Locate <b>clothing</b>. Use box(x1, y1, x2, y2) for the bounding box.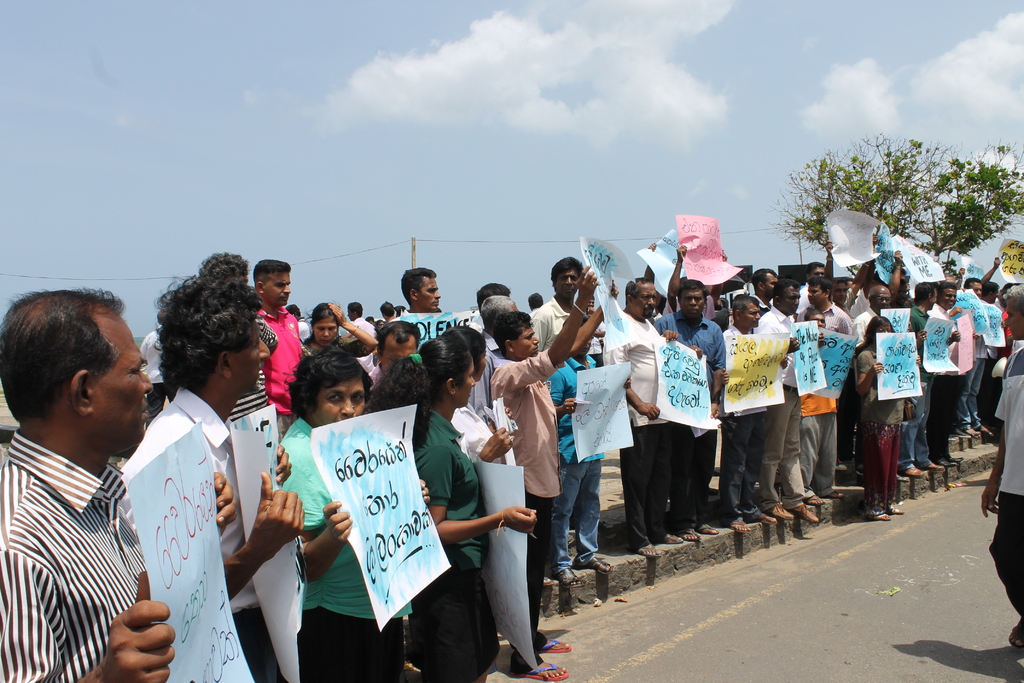
box(0, 385, 181, 677).
